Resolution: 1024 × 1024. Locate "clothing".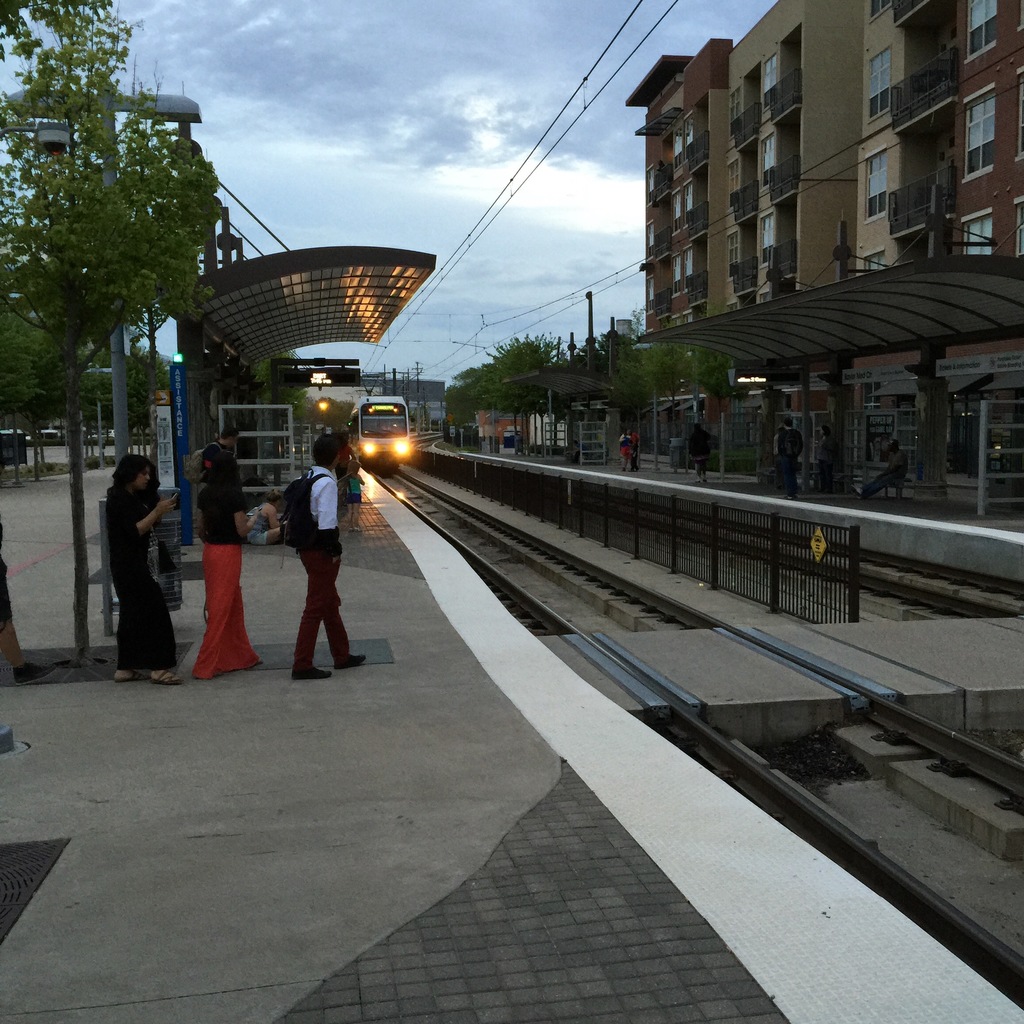
rect(102, 484, 175, 666).
